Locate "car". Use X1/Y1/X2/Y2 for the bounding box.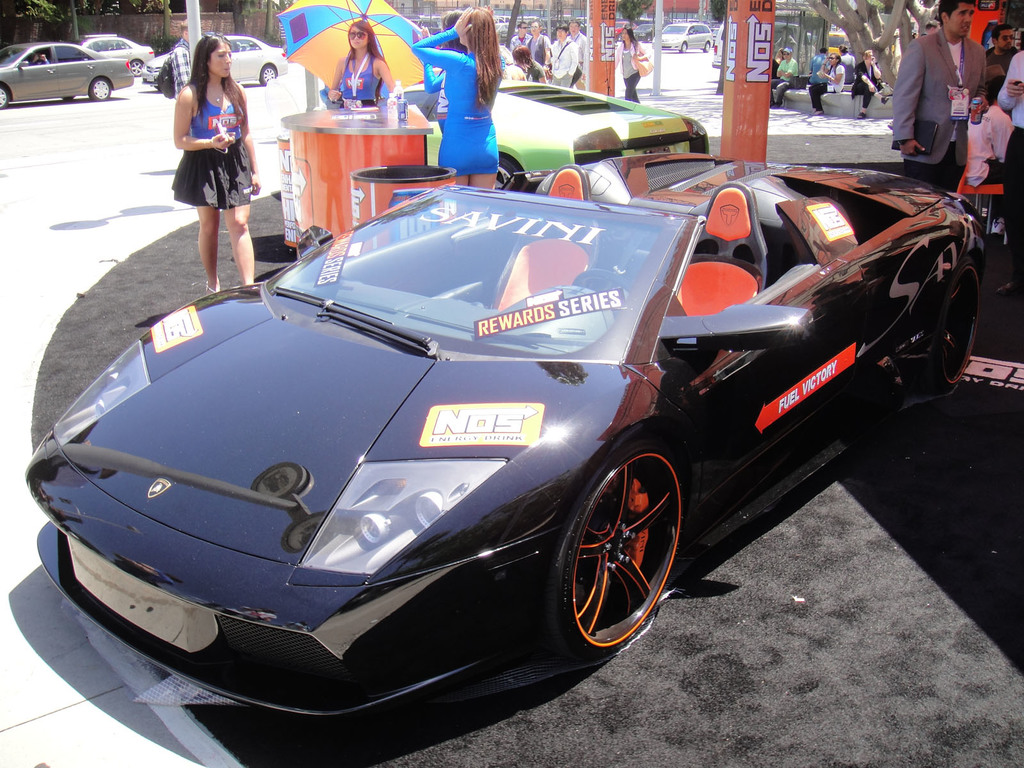
394/73/721/191.
